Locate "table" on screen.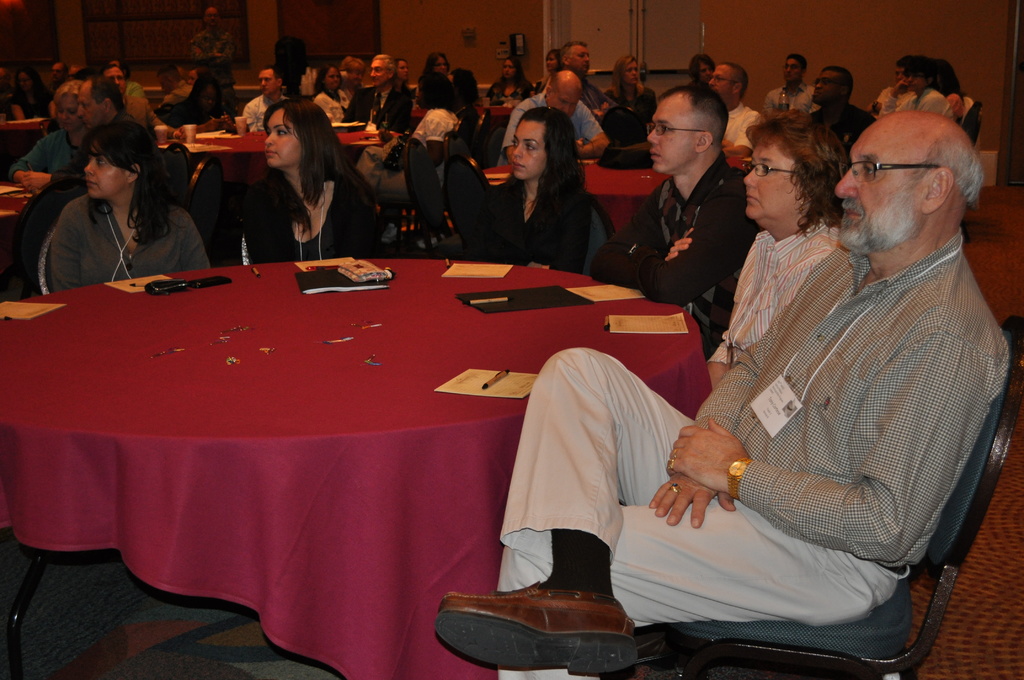
On screen at 485,152,750,229.
